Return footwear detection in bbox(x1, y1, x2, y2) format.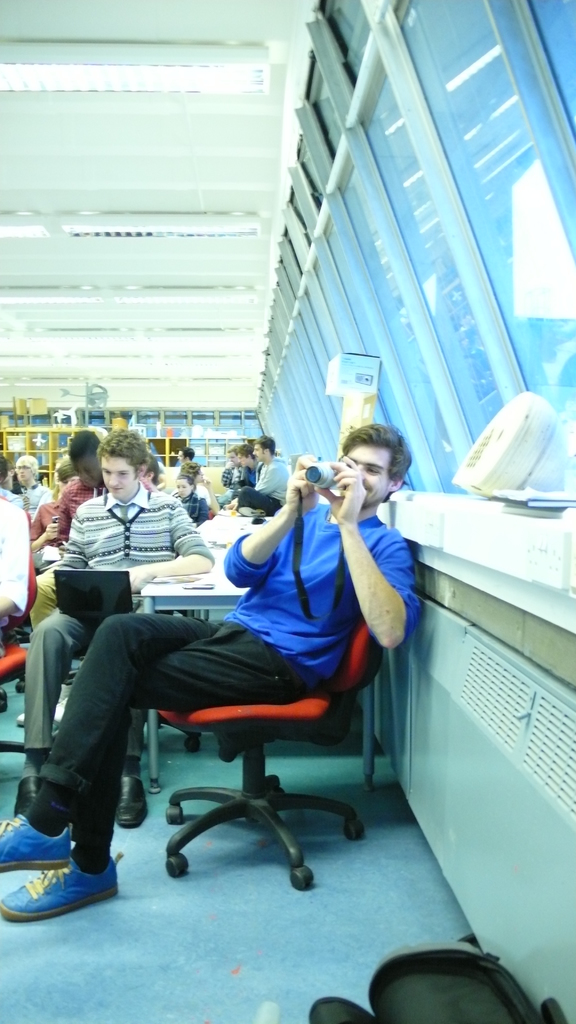
bbox(8, 774, 43, 819).
